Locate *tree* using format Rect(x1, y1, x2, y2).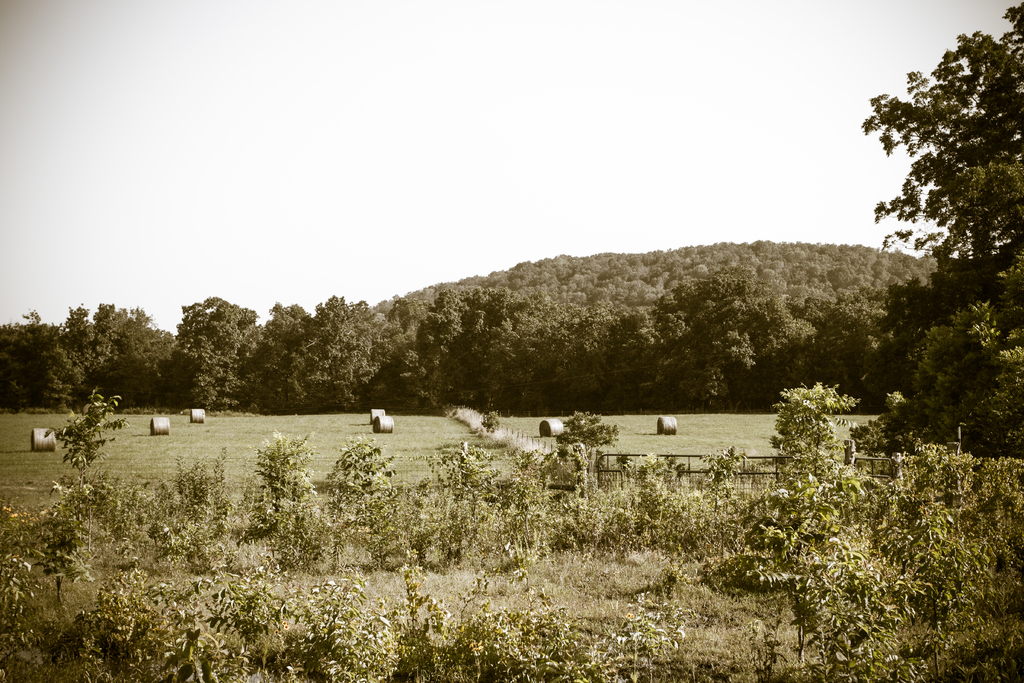
Rect(870, 1, 1021, 454).
